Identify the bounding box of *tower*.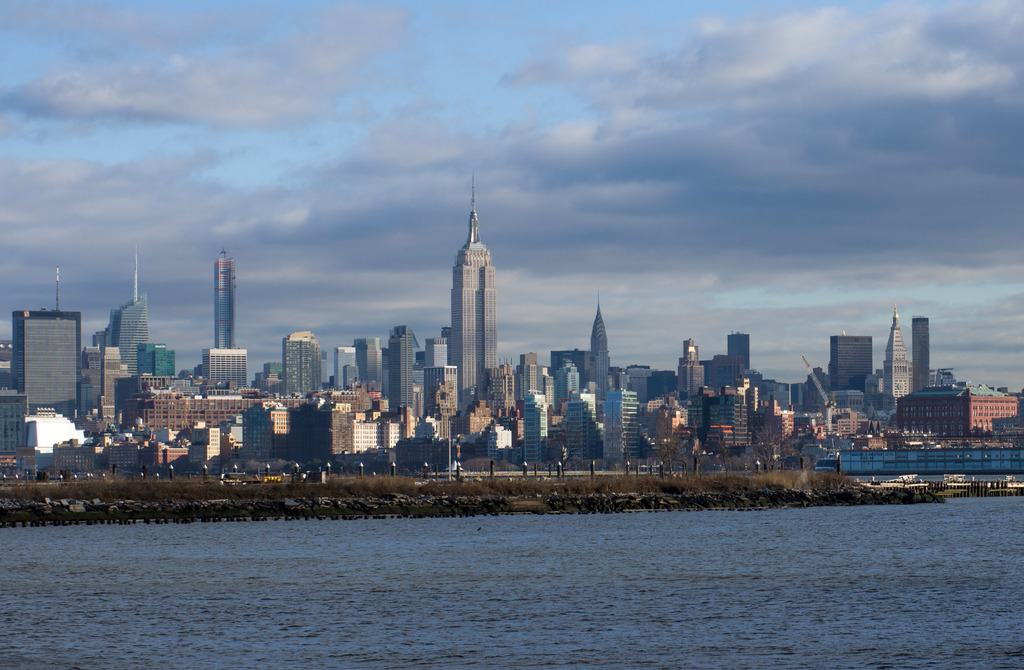
914 318 931 384.
